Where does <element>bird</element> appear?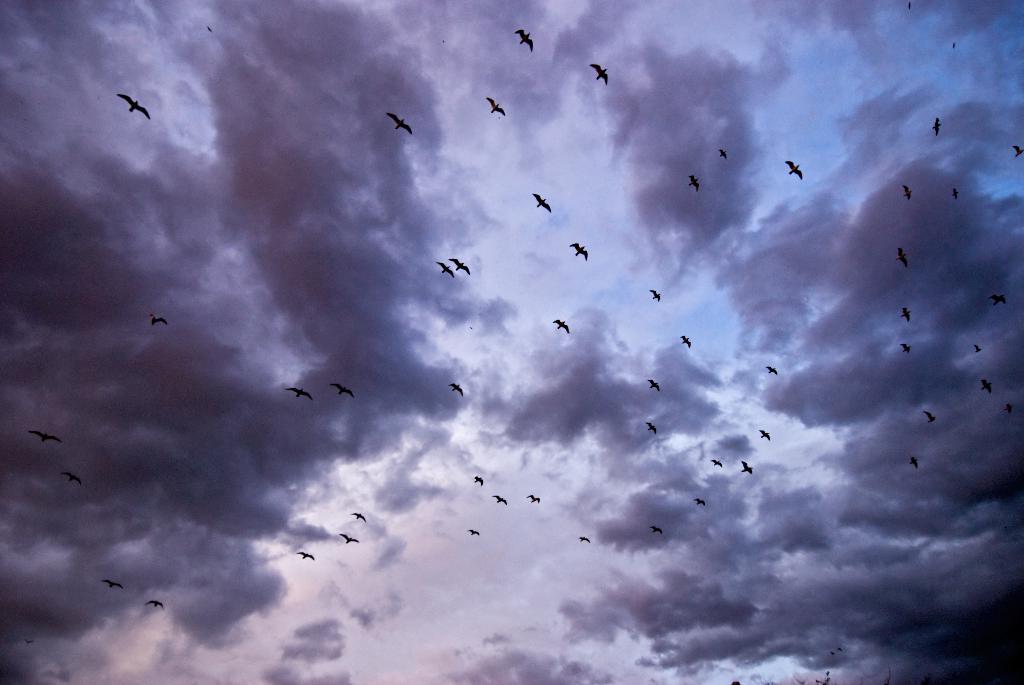
Appears at (973, 342, 984, 354).
